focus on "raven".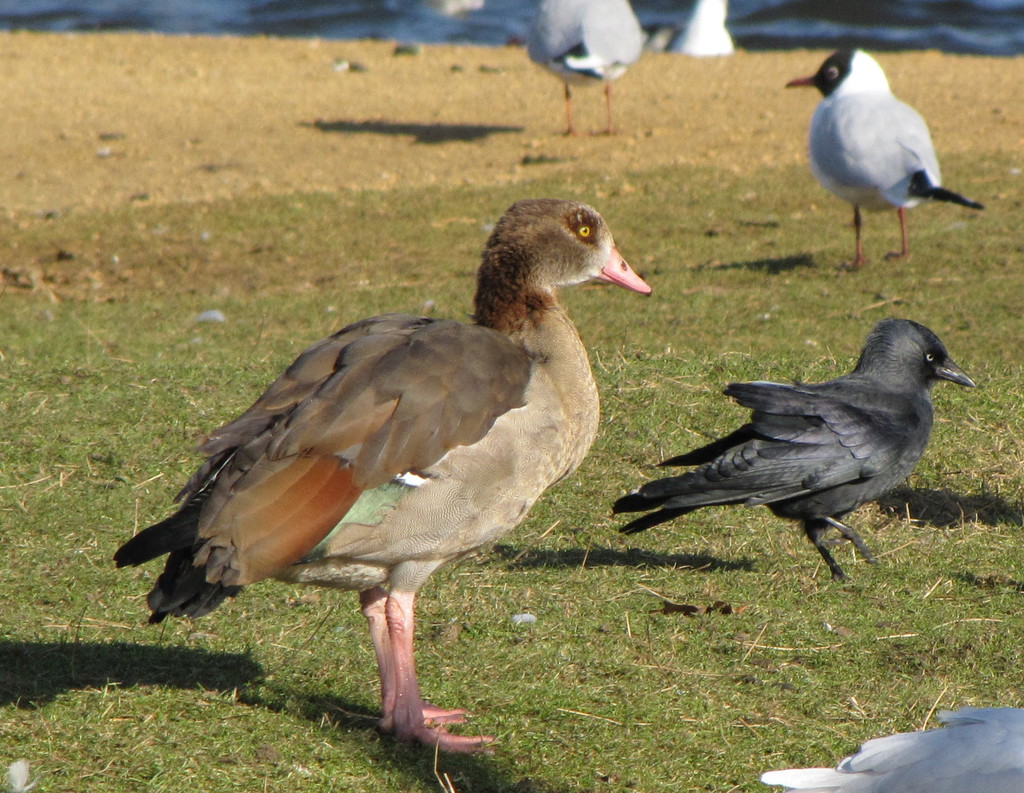
Focused at <region>614, 313, 969, 593</region>.
